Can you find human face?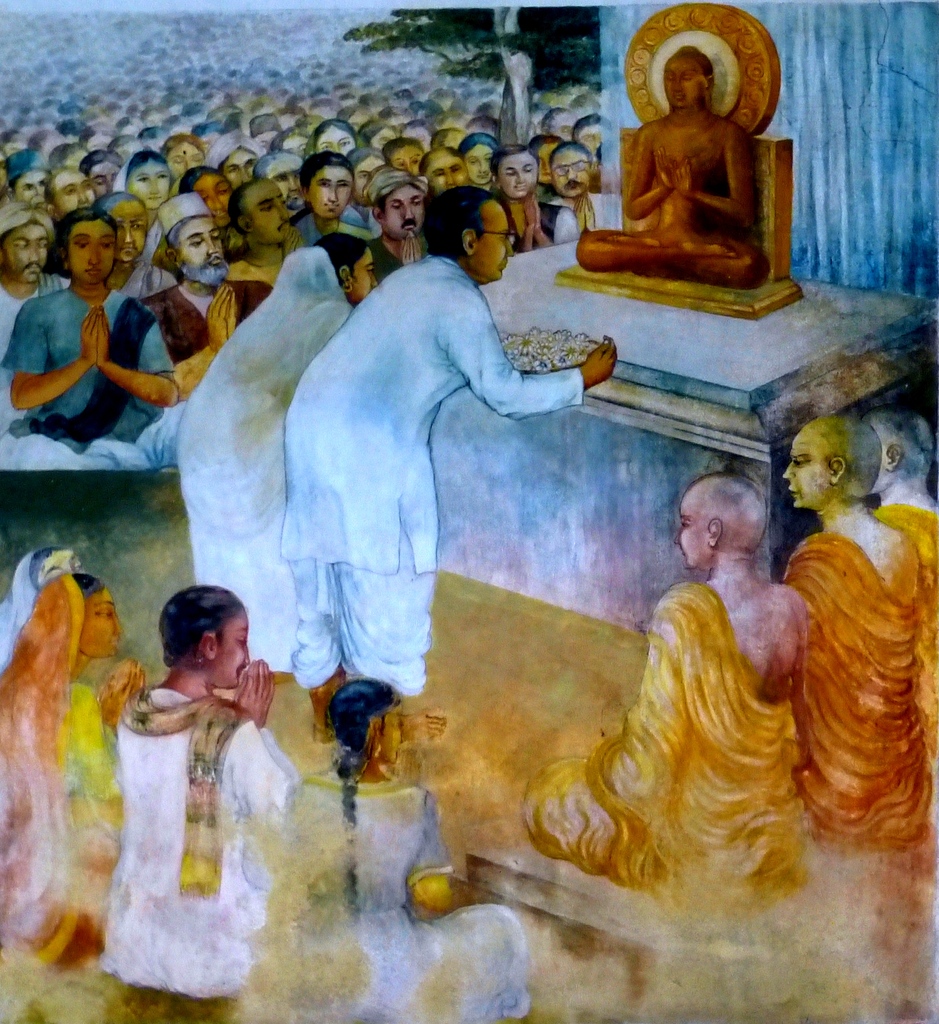
Yes, bounding box: pyautogui.locateOnScreen(70, 225, 111, 284).
